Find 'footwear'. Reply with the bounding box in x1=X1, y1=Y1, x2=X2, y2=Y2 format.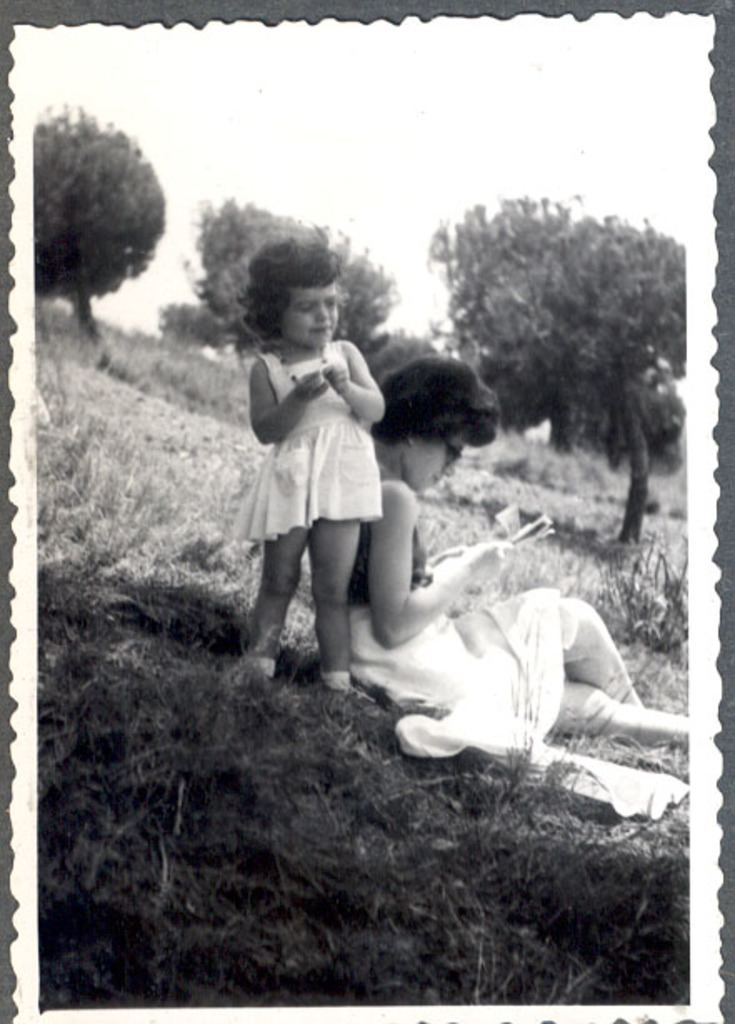
x1=242, y1=654, x2=273, y2=682.
